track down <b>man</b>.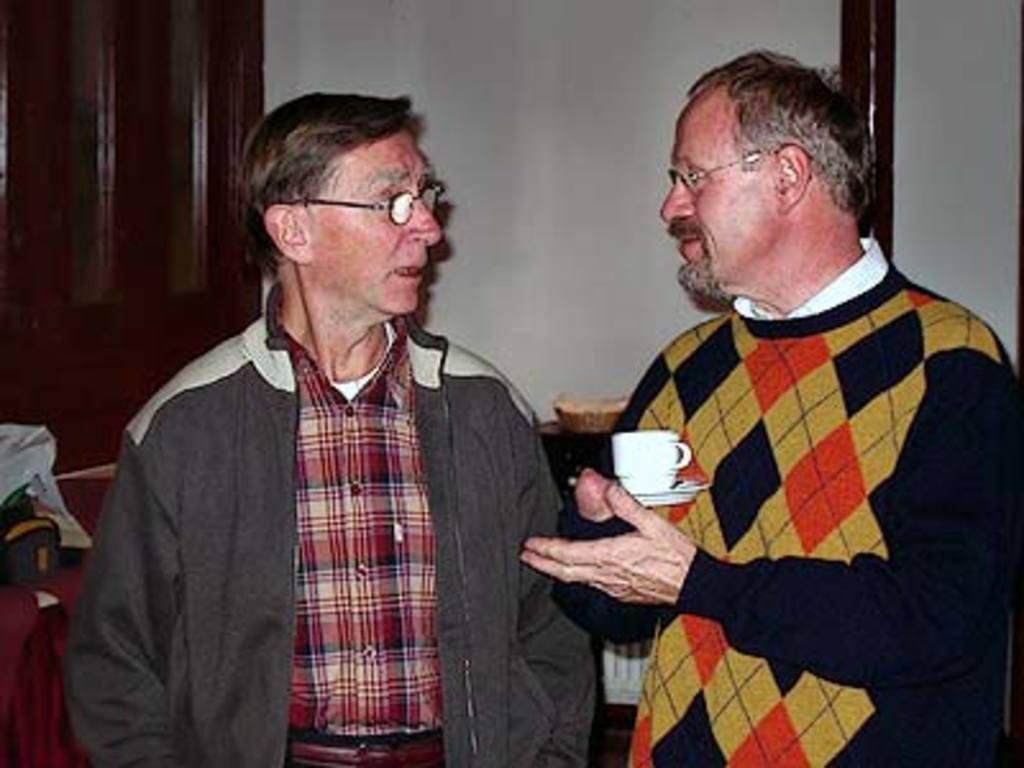
Tracked to 77, 102, 586, 742.
